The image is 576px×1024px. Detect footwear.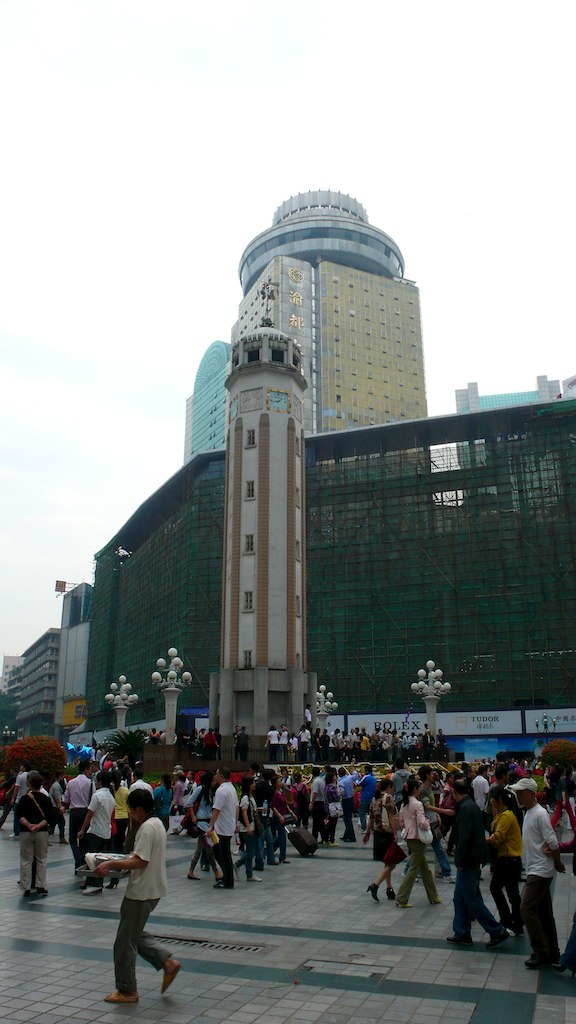
Detection: x1=383, y1=884, x2=398, y2=902.
